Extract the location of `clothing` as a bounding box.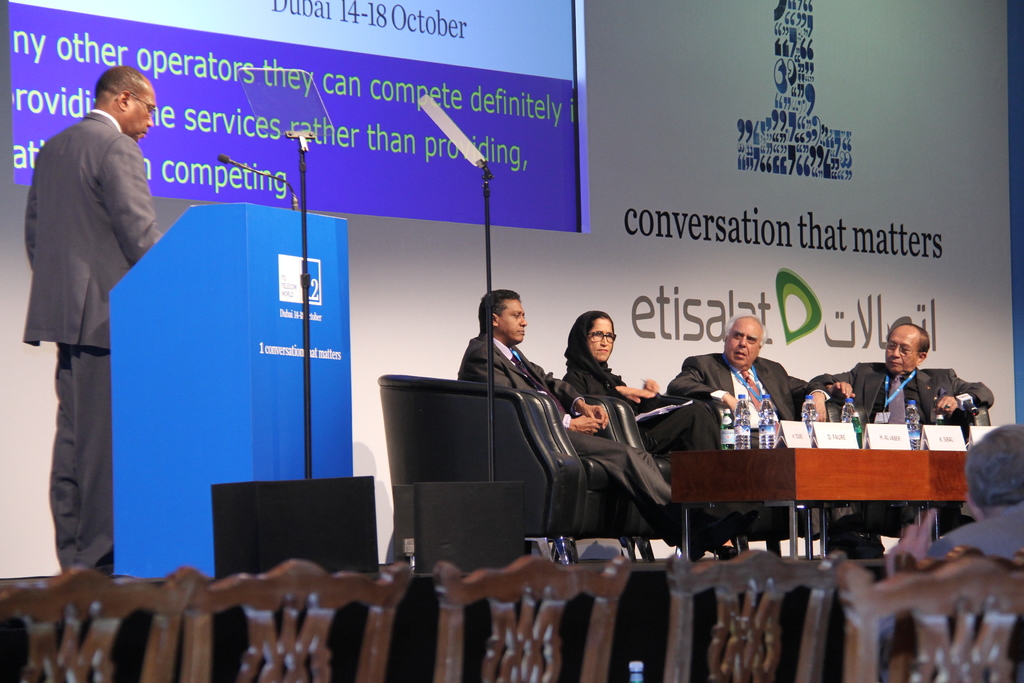
box(564, 311, 708, 458).
